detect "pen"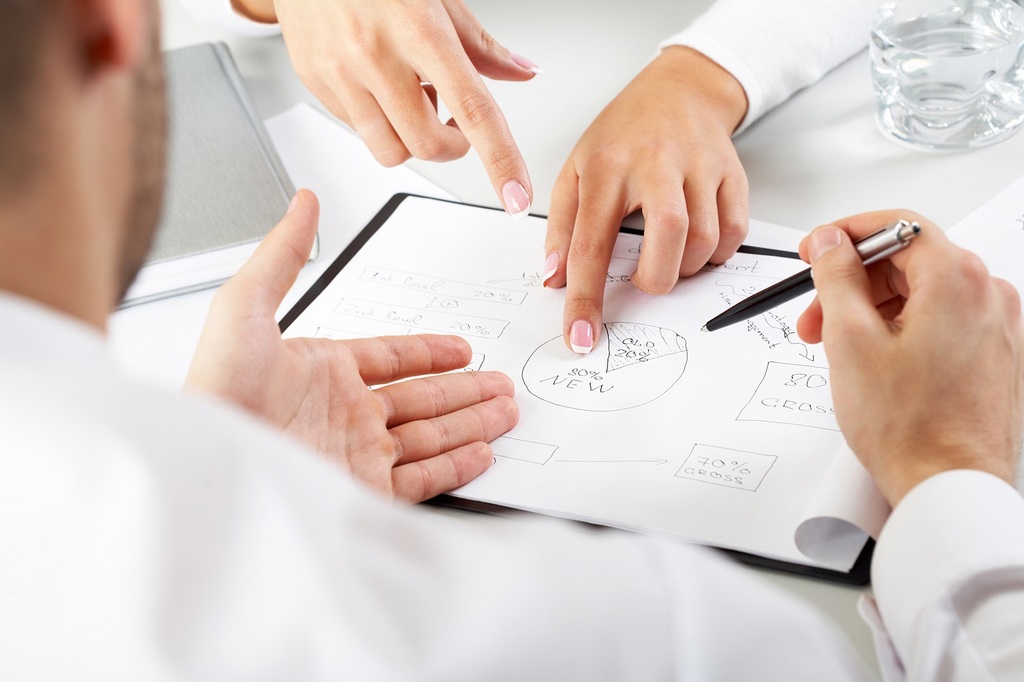
rect(703, 228, 925, 330)
